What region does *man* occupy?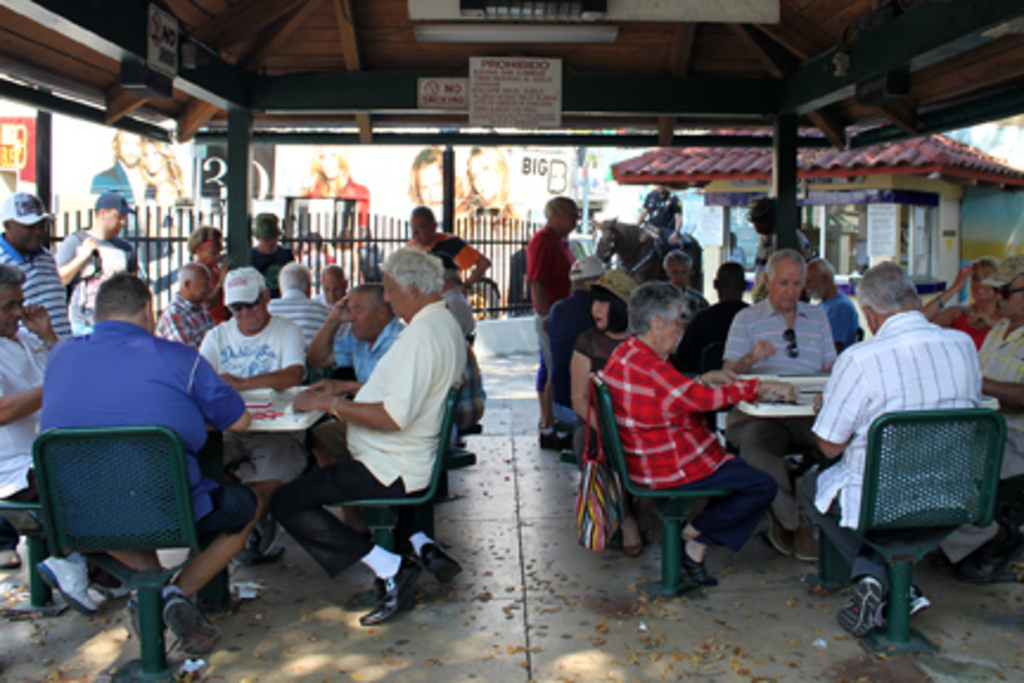
[0,187,73,334].
